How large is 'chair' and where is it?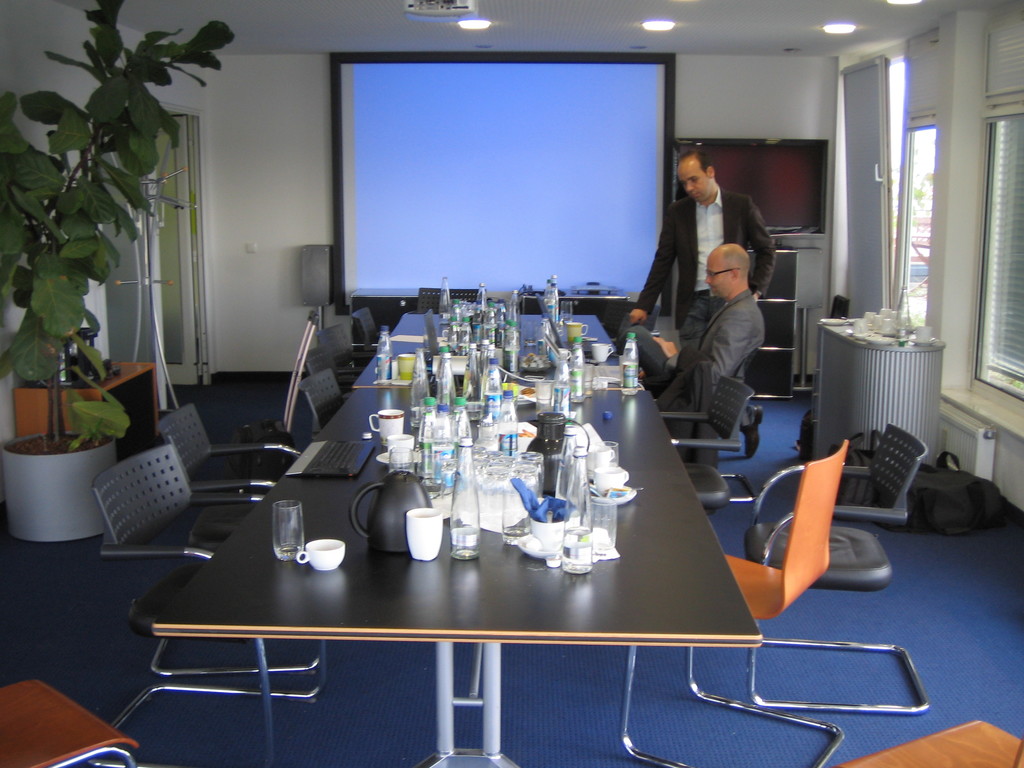
Bounding box: [0,677,137,767].
